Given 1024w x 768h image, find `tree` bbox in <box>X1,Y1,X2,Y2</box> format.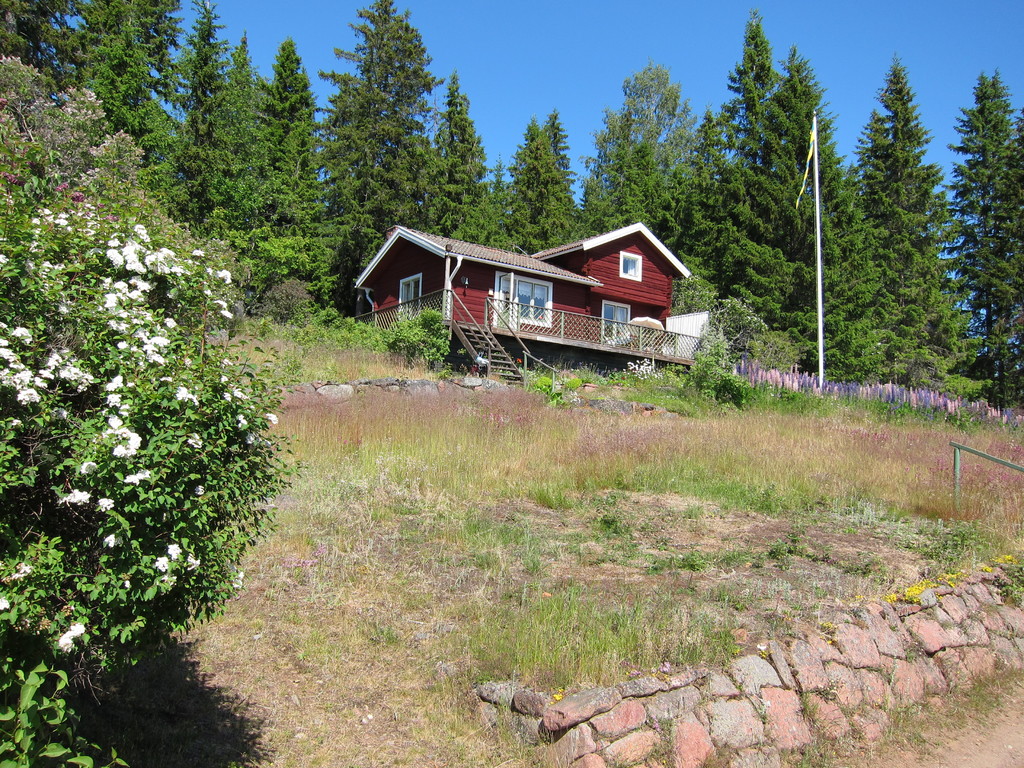
<box>690,4,852,383</box>.
